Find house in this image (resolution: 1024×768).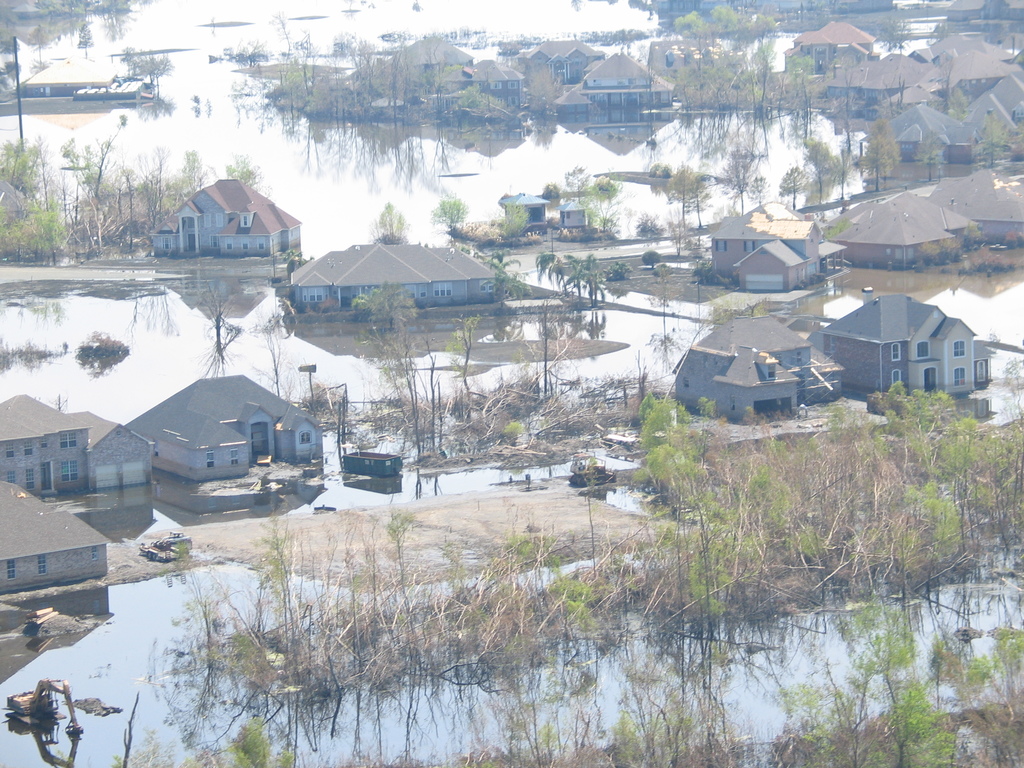
pyautogui.locateOnScreen(124, 368, 321, 500).
